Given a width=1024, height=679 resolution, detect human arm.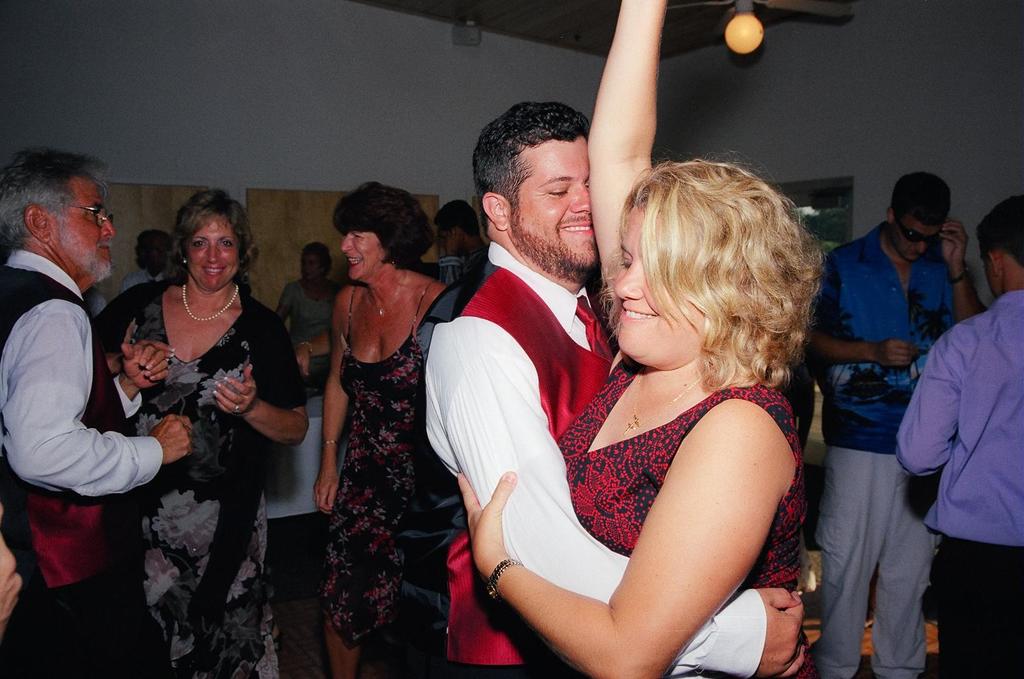
x1=5 y1=315 x2=196 y2=493.
